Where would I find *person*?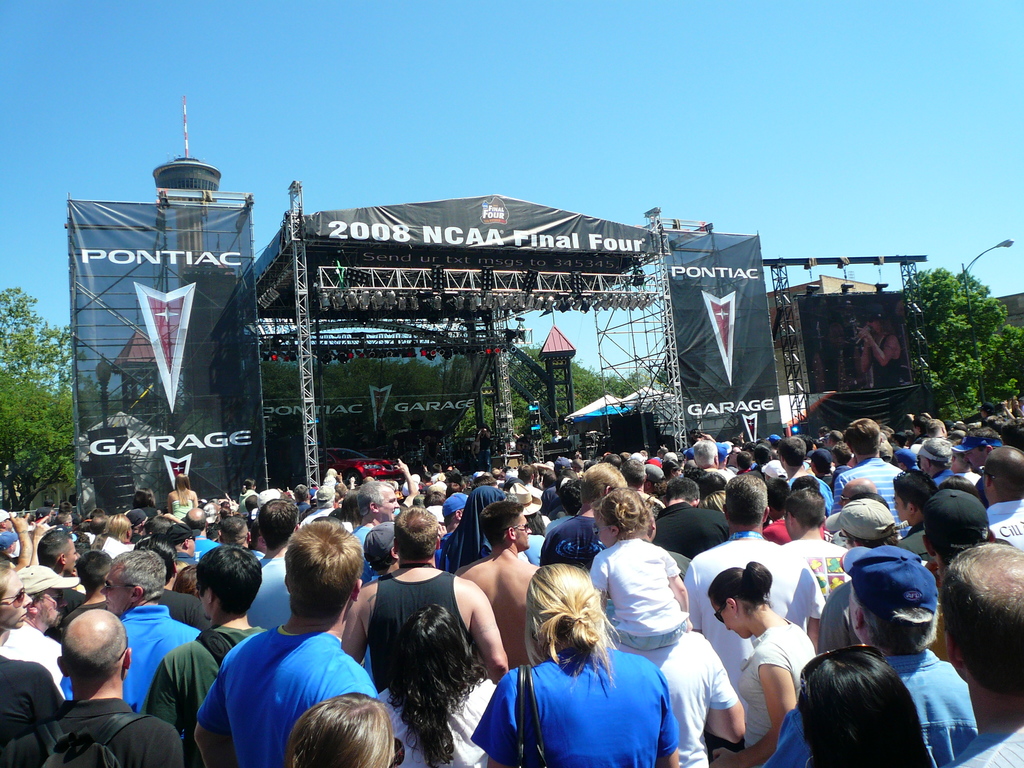
At crop(473, 421, 490, 465).
